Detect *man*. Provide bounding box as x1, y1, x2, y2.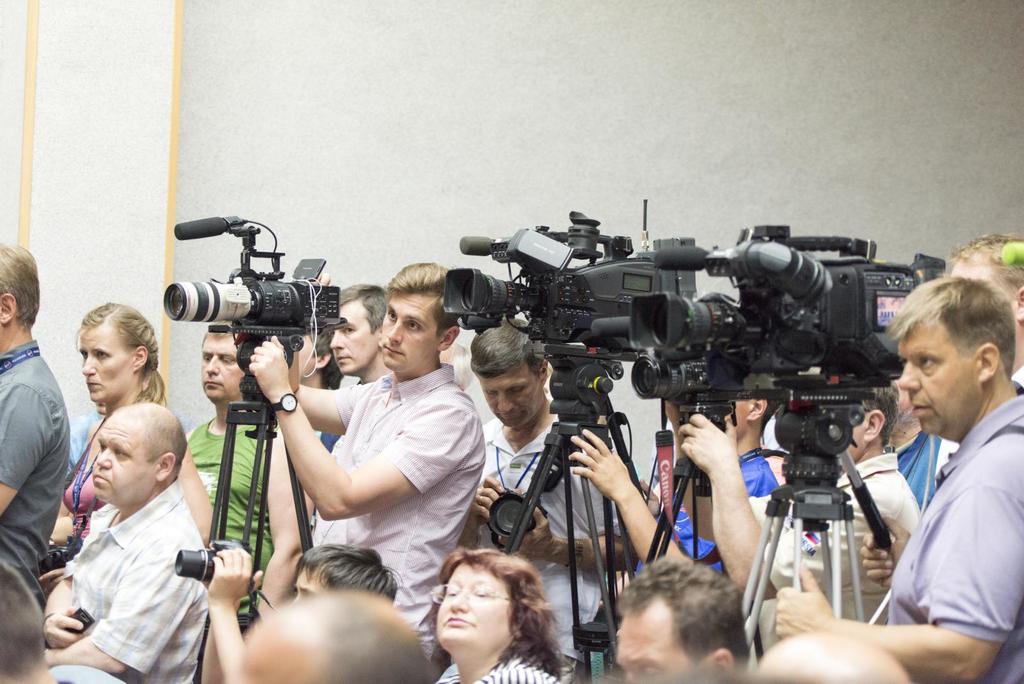
854, 265, 1023, 679.
